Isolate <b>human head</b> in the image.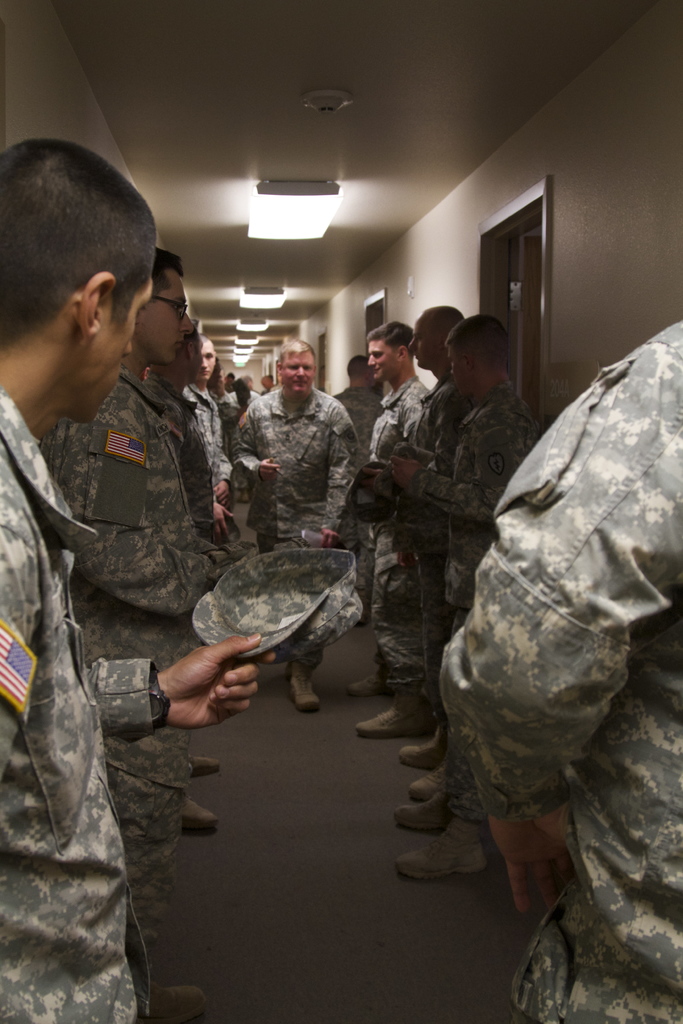
Isolated region: box(363, 319, 415, 378).
